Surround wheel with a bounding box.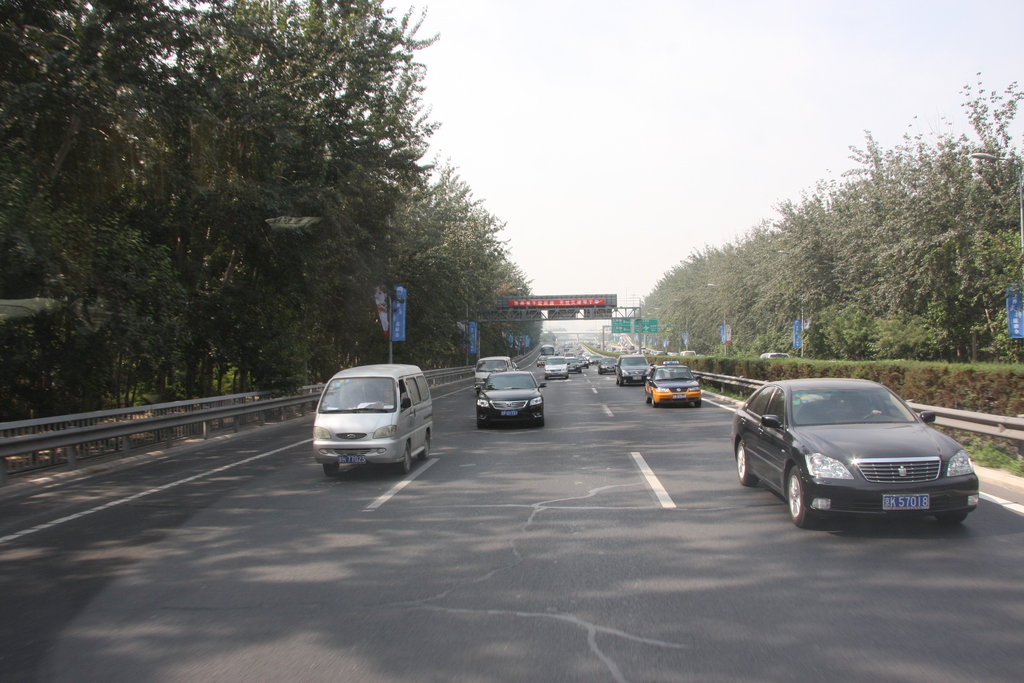
Rect(538, 408, 545, 427).
